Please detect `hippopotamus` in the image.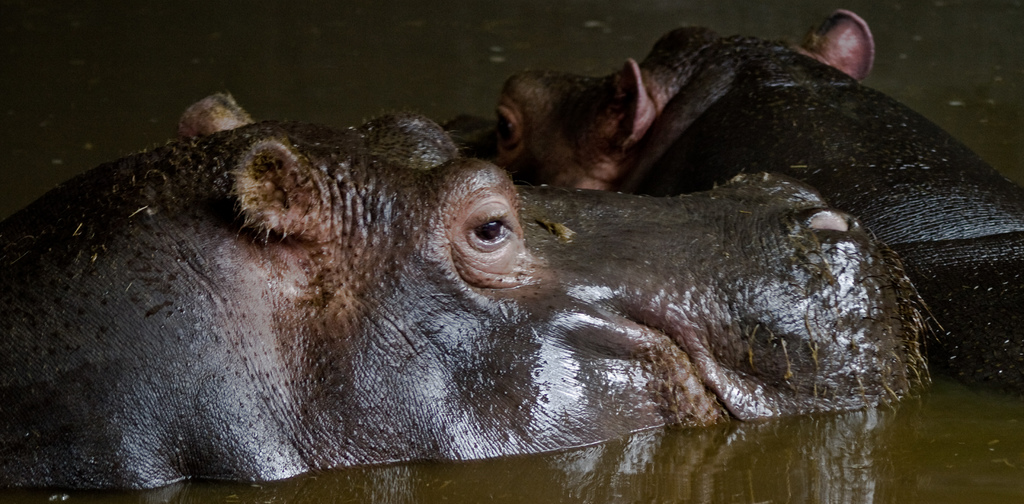
<region>449, 8, 1023, 387</region>.
